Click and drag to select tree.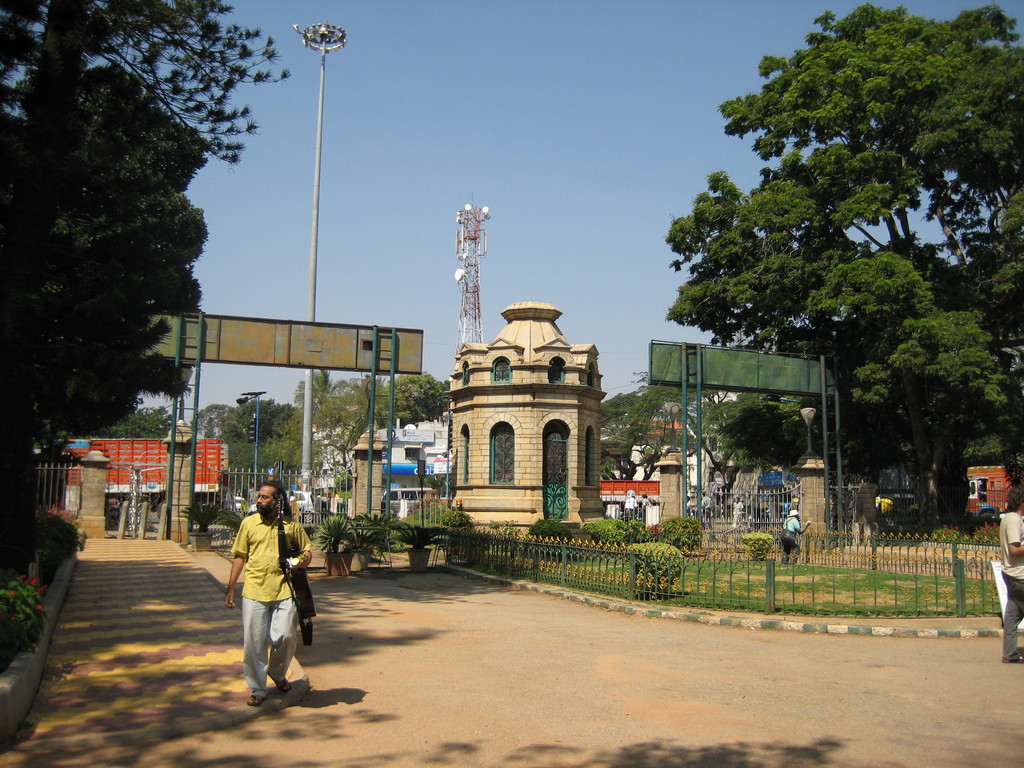
Selection: {"left": 659, "top": 0, "right": 1023, "bottom": 538}.
